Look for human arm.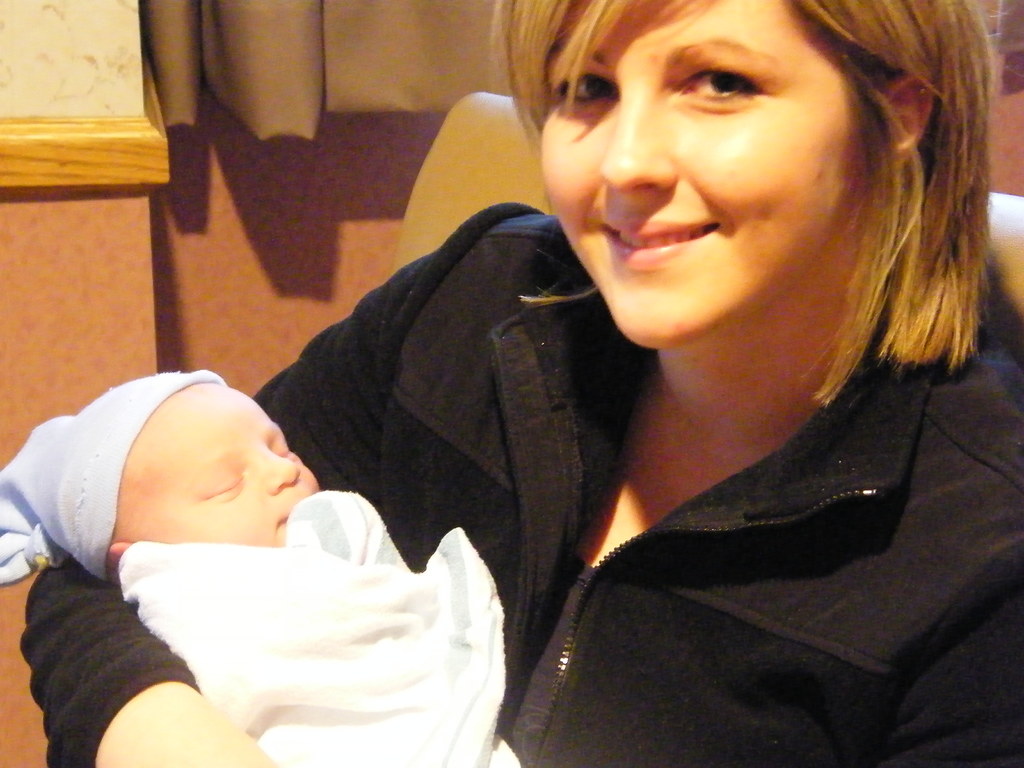
Found: BBox(950, 182, 1023, 363).
